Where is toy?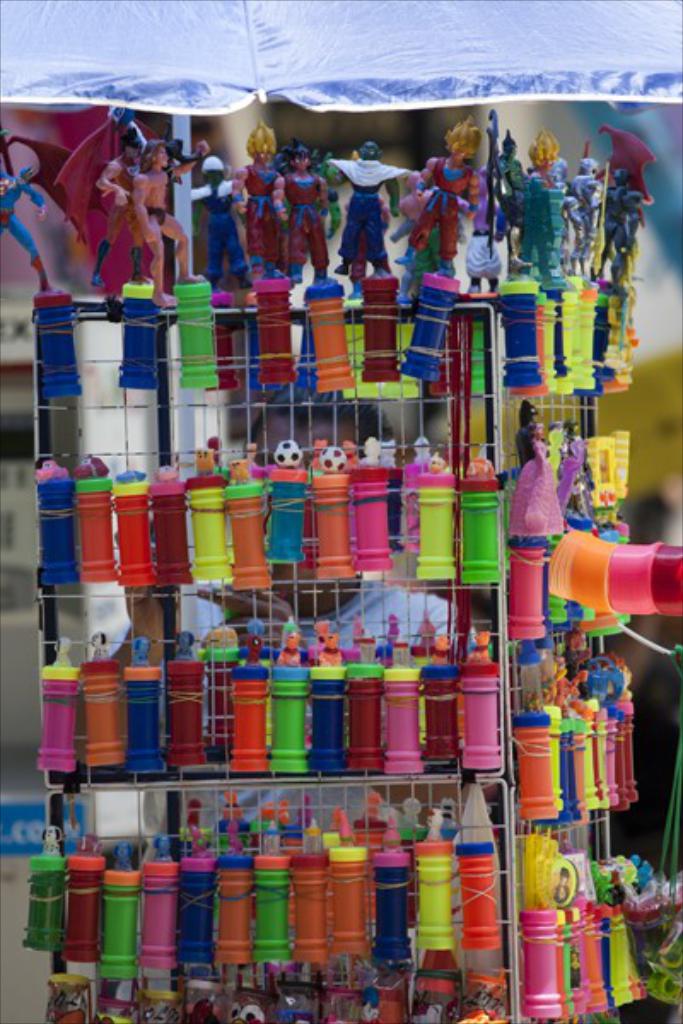
<bbox>210, 792, 249, 925</bbox>.
